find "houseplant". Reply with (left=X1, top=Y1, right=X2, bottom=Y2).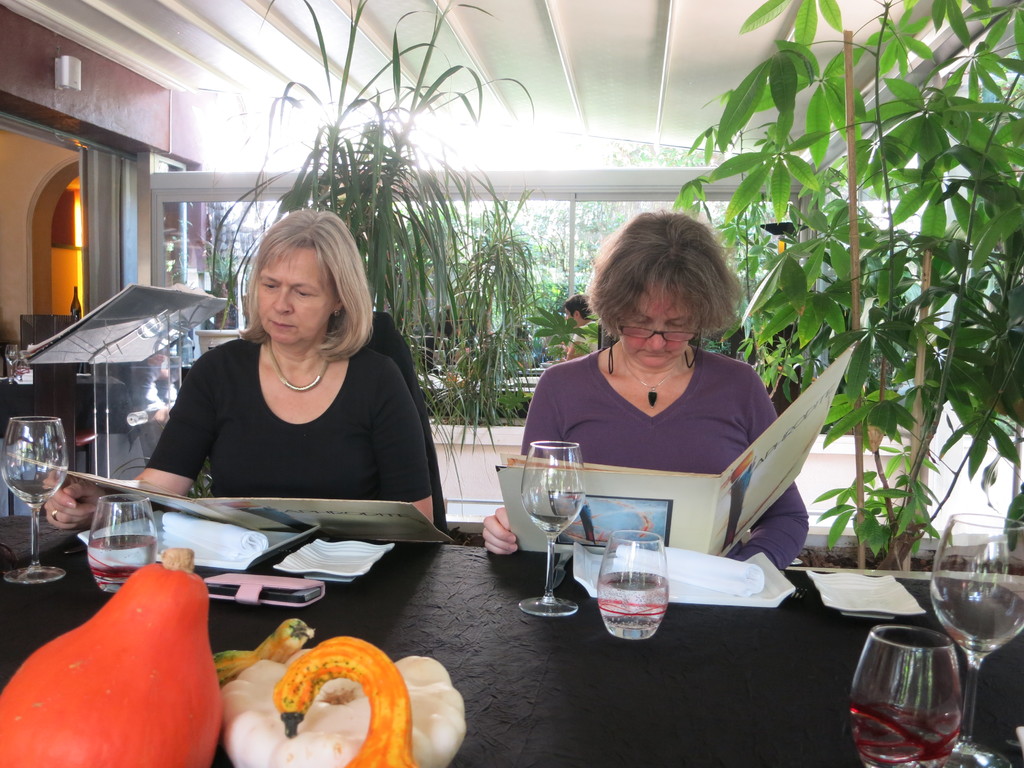
(left=429, top=182, right=562, bottom=431).
